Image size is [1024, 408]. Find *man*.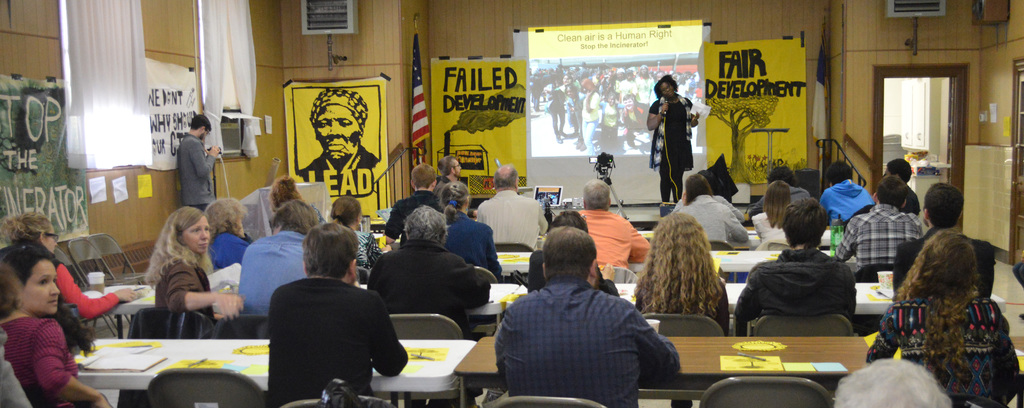
<bbox>486, 229, 680, 407</bbox>.
